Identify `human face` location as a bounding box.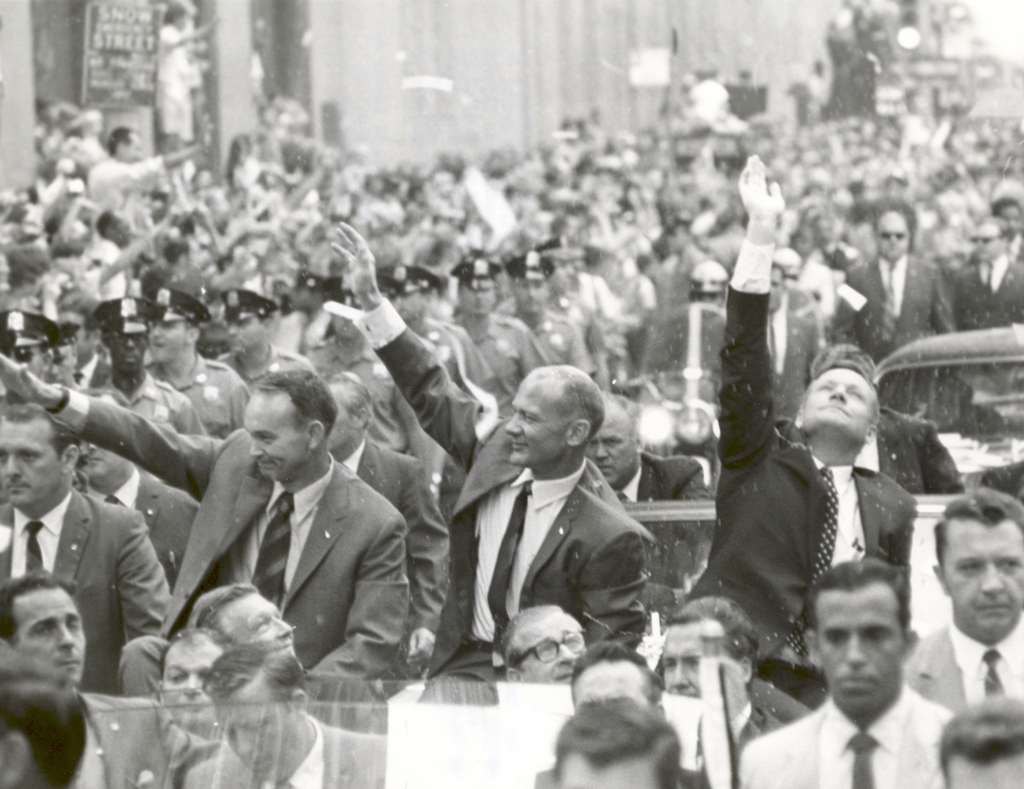
left=876, top=221, right=909, bottom=261.
